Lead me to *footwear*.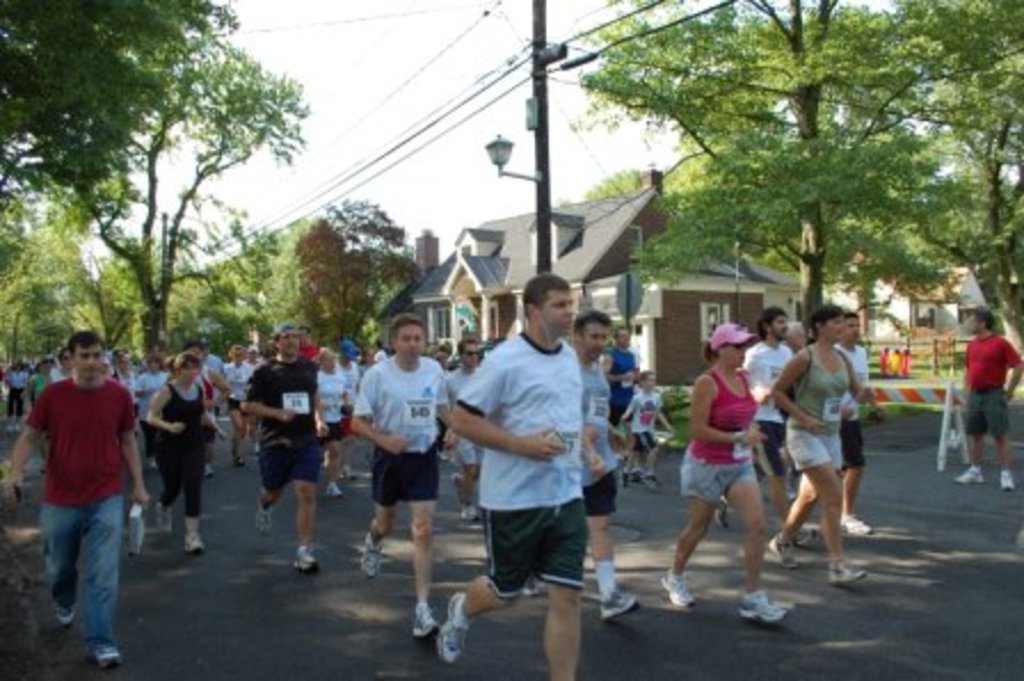
Lead to (711,496,725,532).
